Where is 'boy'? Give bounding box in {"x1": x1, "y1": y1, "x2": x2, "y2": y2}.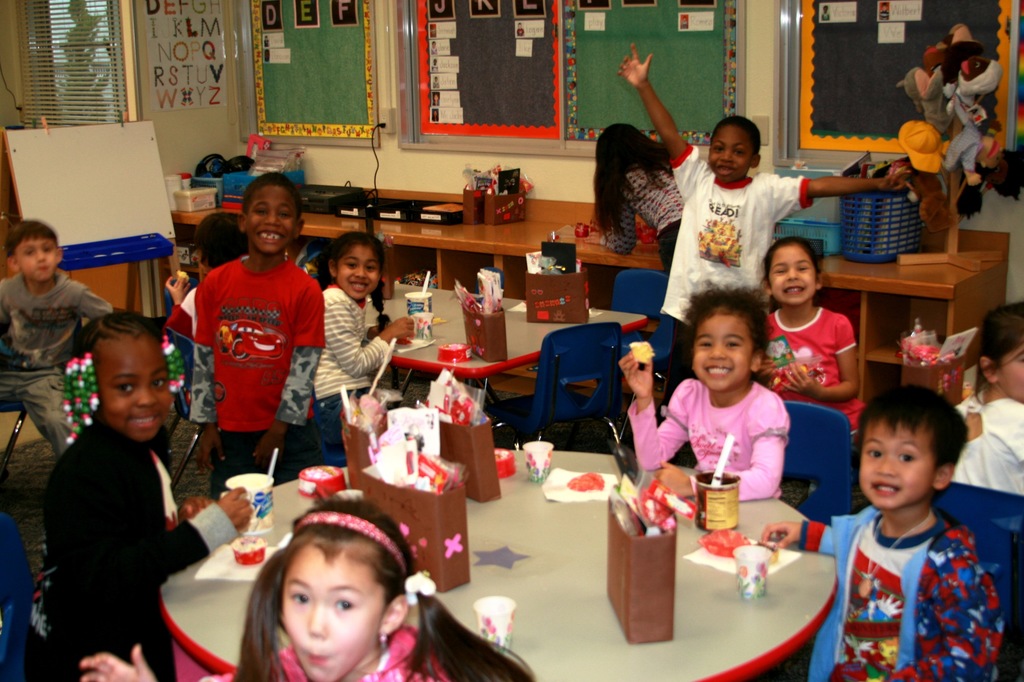
{"x1": 186, "y1": 170, "x2": 324, "y2": 498}.
